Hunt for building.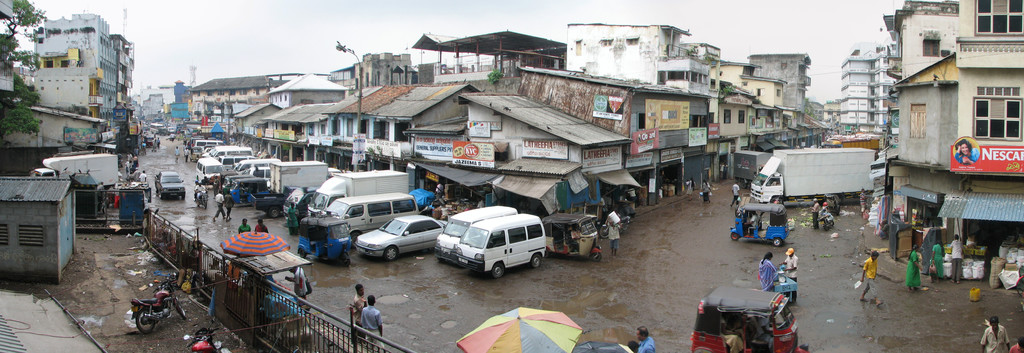
Hunted down at (x1=0, y1=95, x2=100, y2=175).
